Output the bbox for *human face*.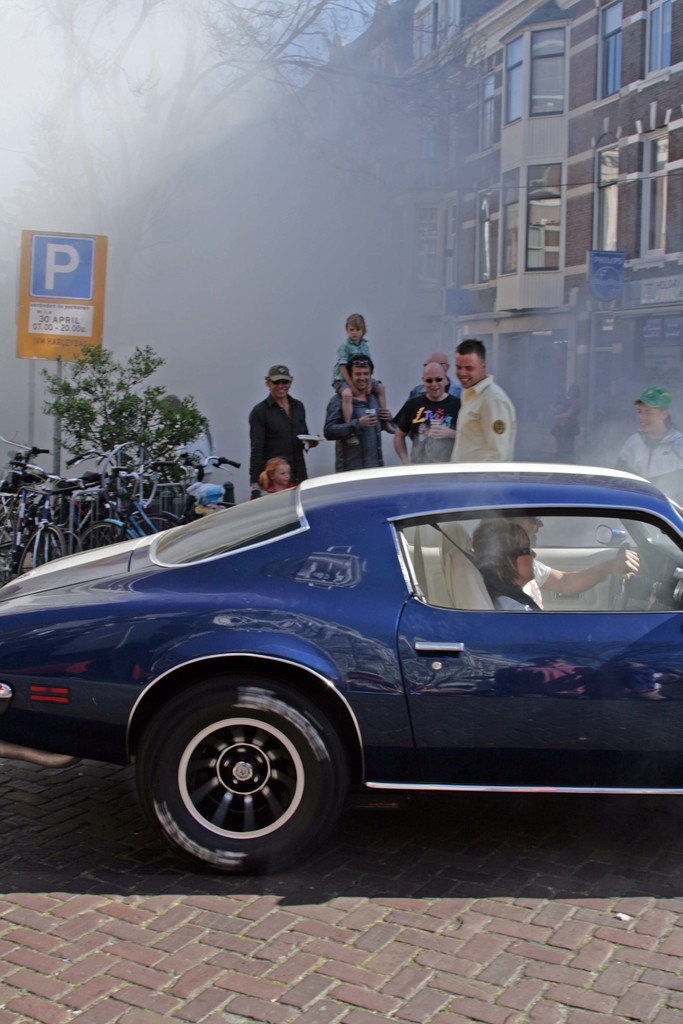
268,379,293,400.
